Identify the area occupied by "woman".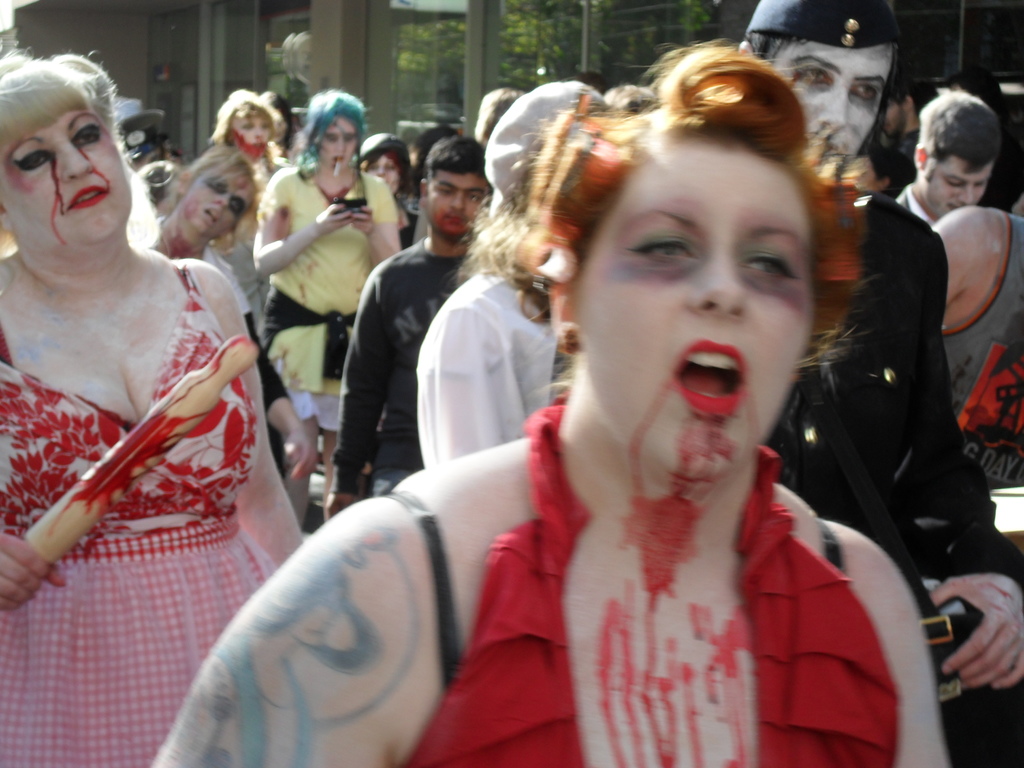
Area: rect(239, 83, 414, 496).
